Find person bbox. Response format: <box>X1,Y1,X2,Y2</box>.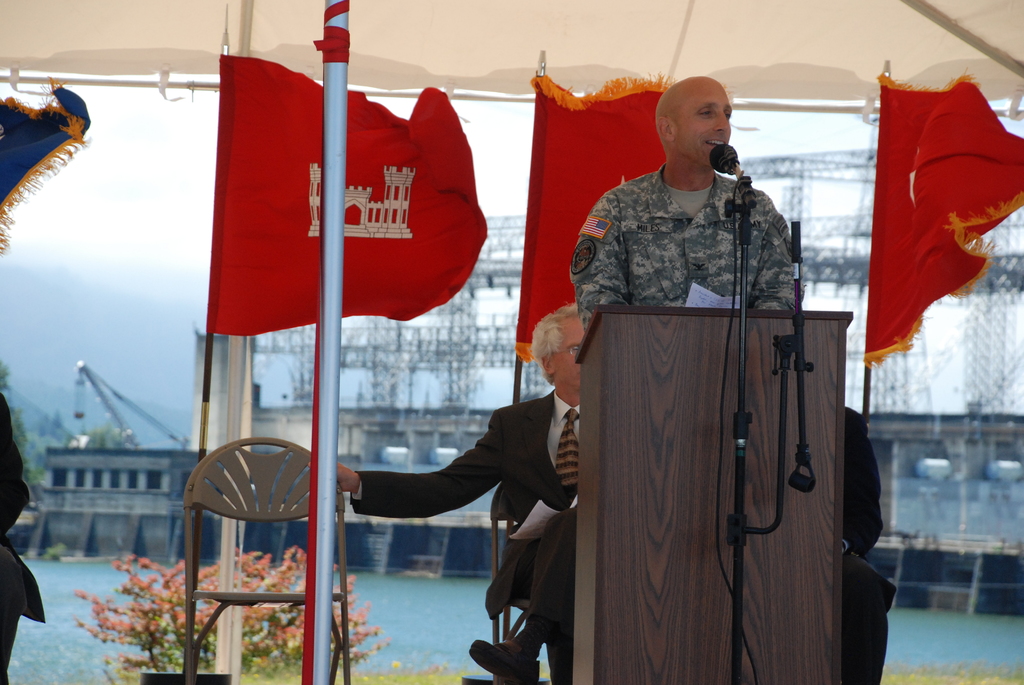
<box>0,395,50,684</box>.
